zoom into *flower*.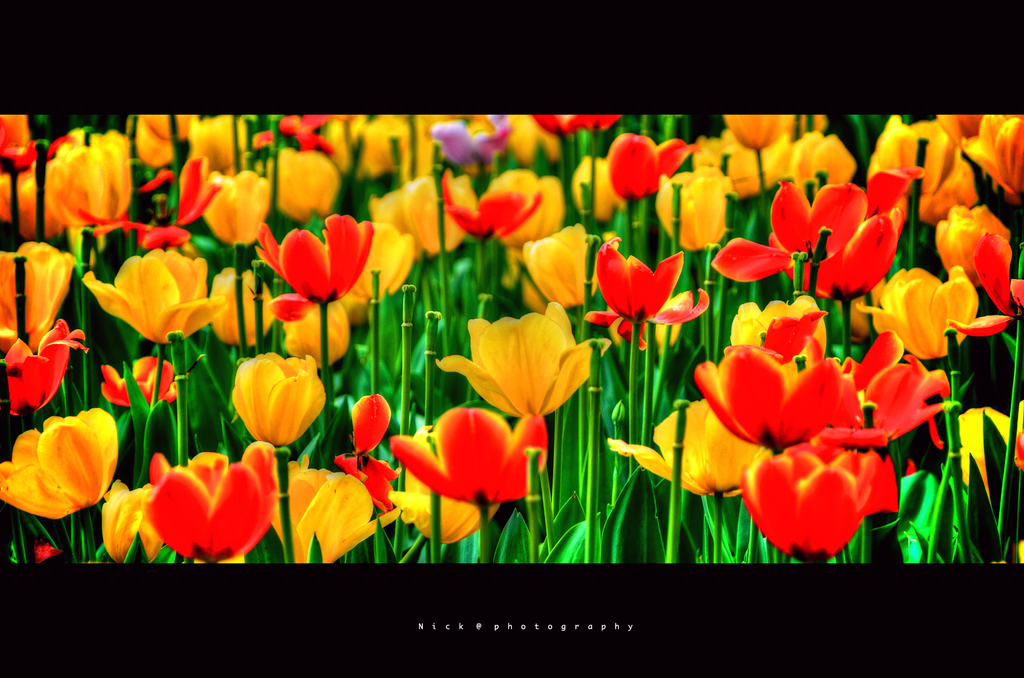
Zoom target: rect(391, 405, 550, 501).
